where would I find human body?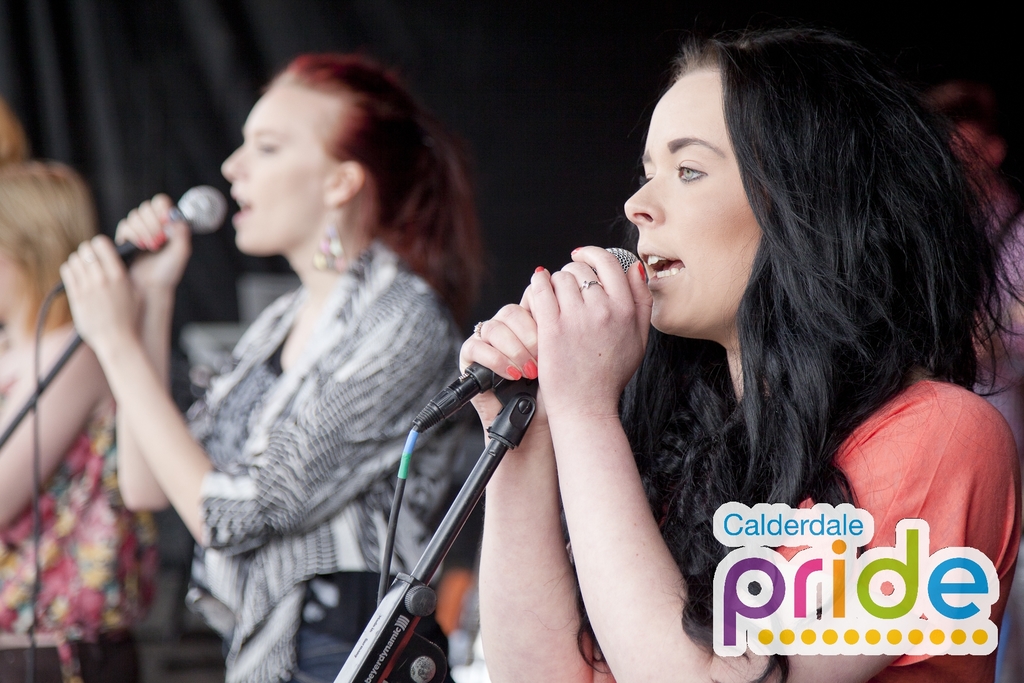
At box=[0, 159, 159, 682].
